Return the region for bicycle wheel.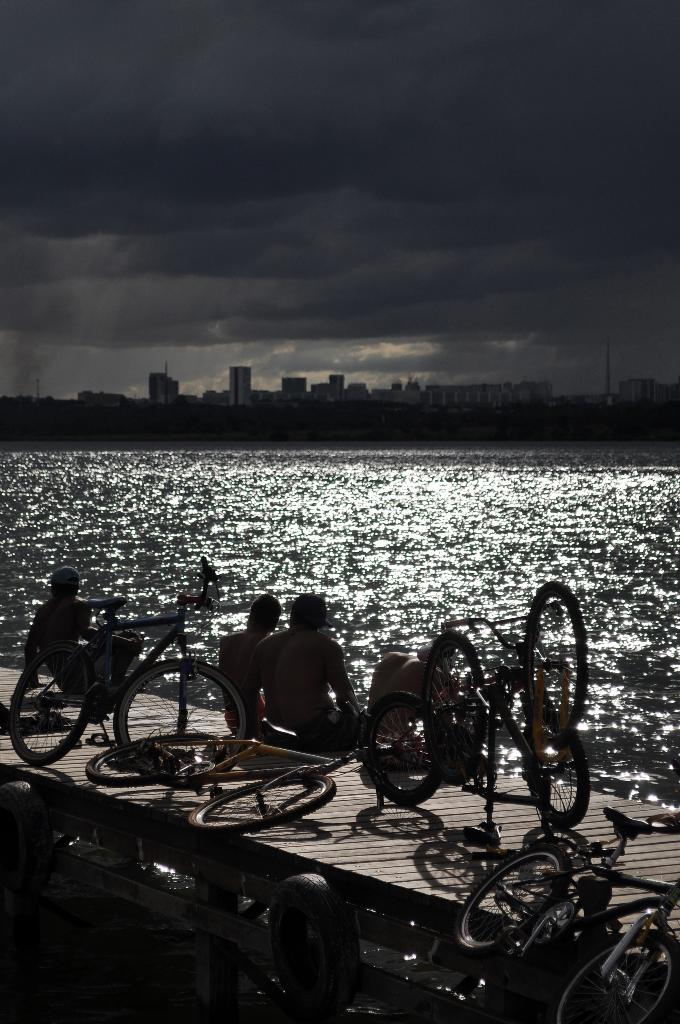
locate(512, 710, 594, 832).
